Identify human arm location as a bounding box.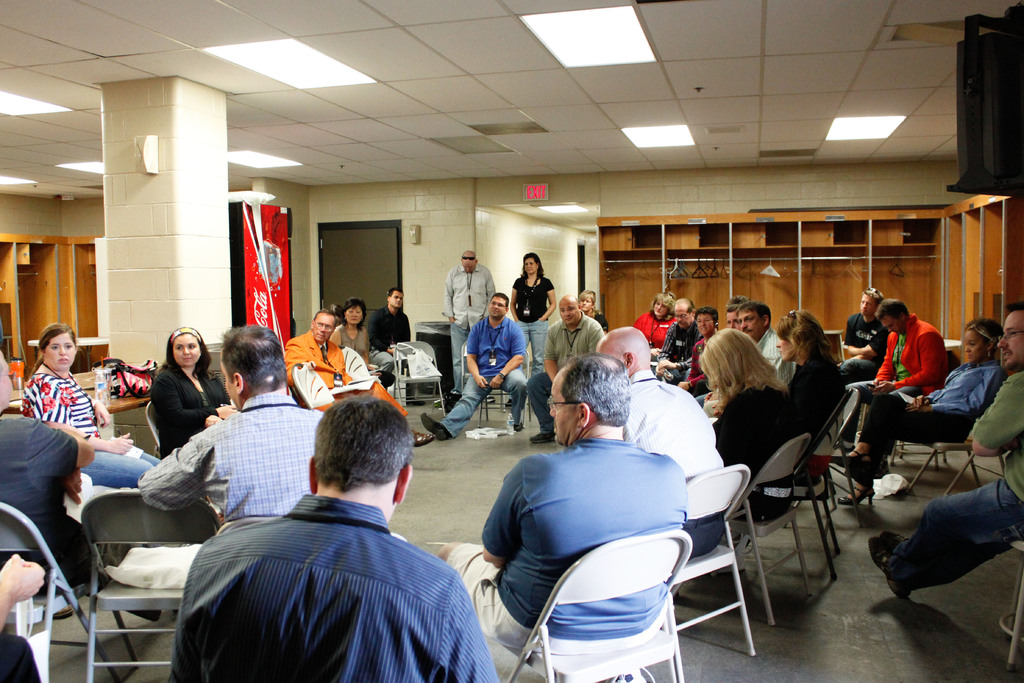
x1=847 y1=313 x2=879 y2=361.
